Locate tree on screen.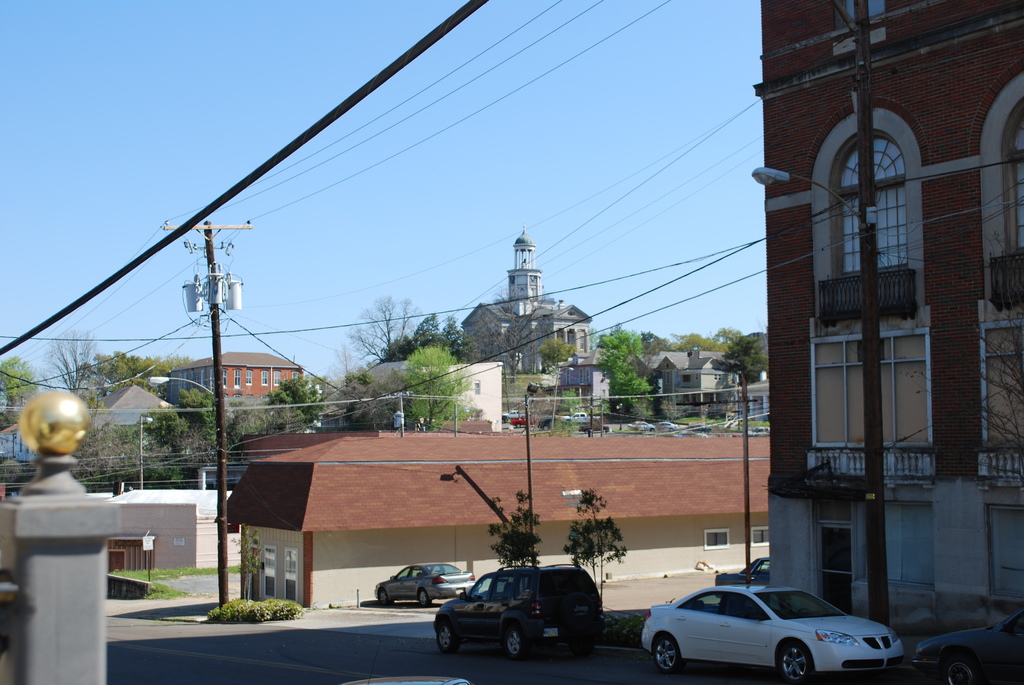
On screen at [535,340,581,363].
